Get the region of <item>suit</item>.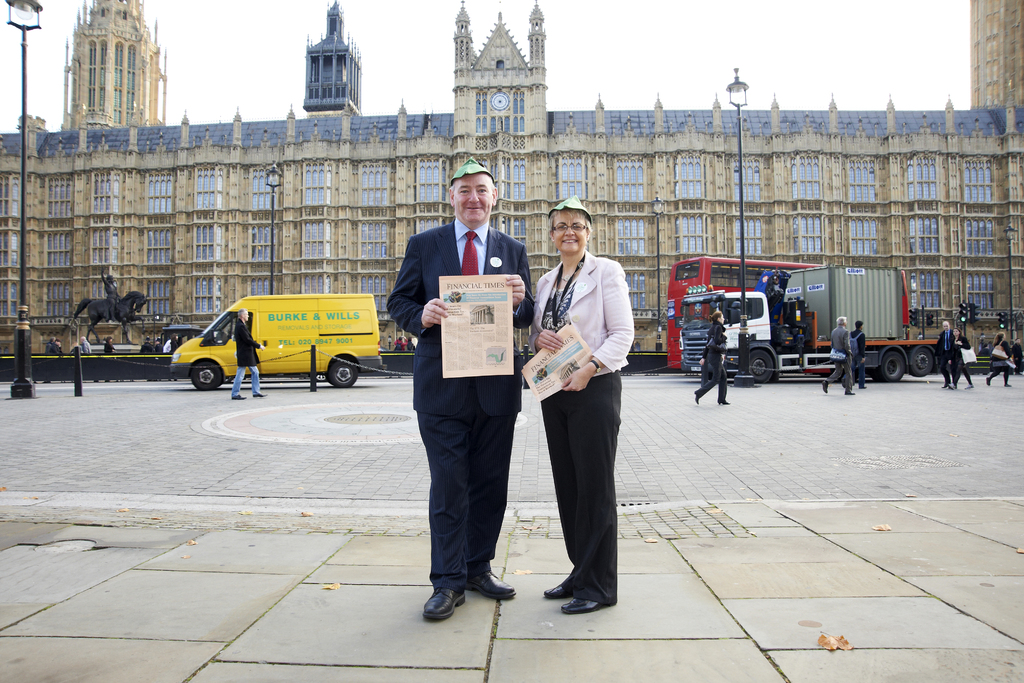
936/331/956/387.
